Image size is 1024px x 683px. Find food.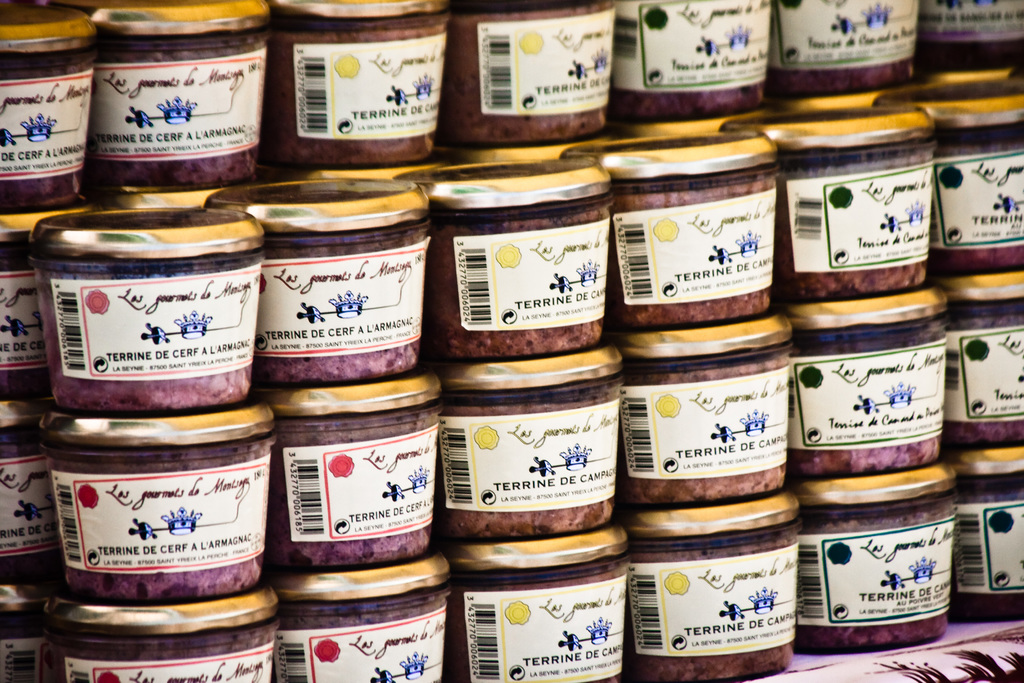
select_region(783, 324, 948, 480).
